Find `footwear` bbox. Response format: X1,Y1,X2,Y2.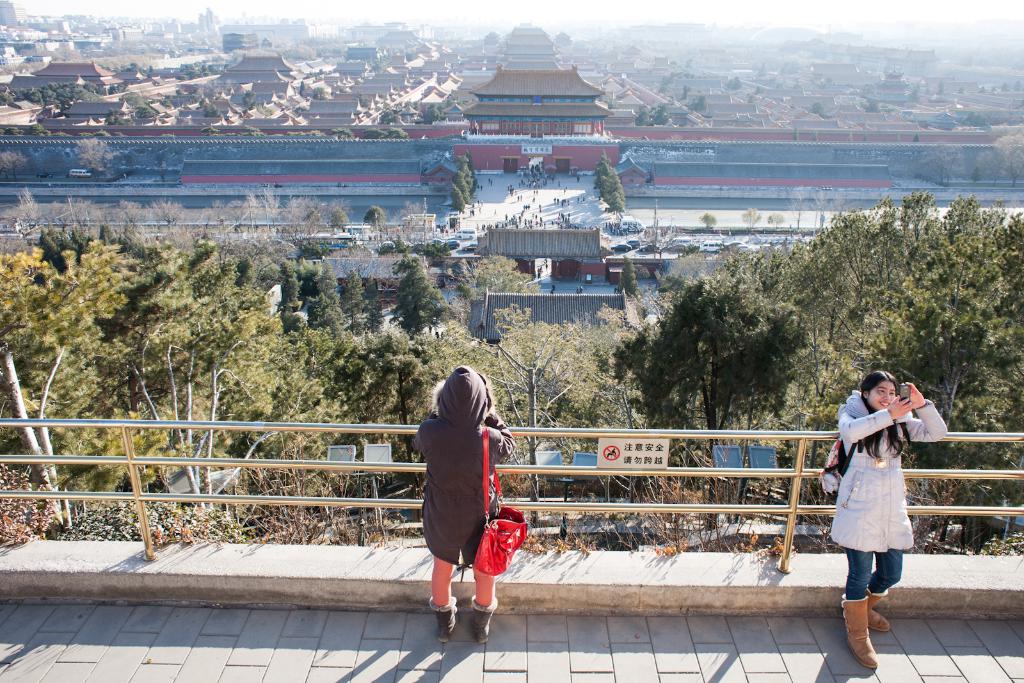
470,596,498,645.
